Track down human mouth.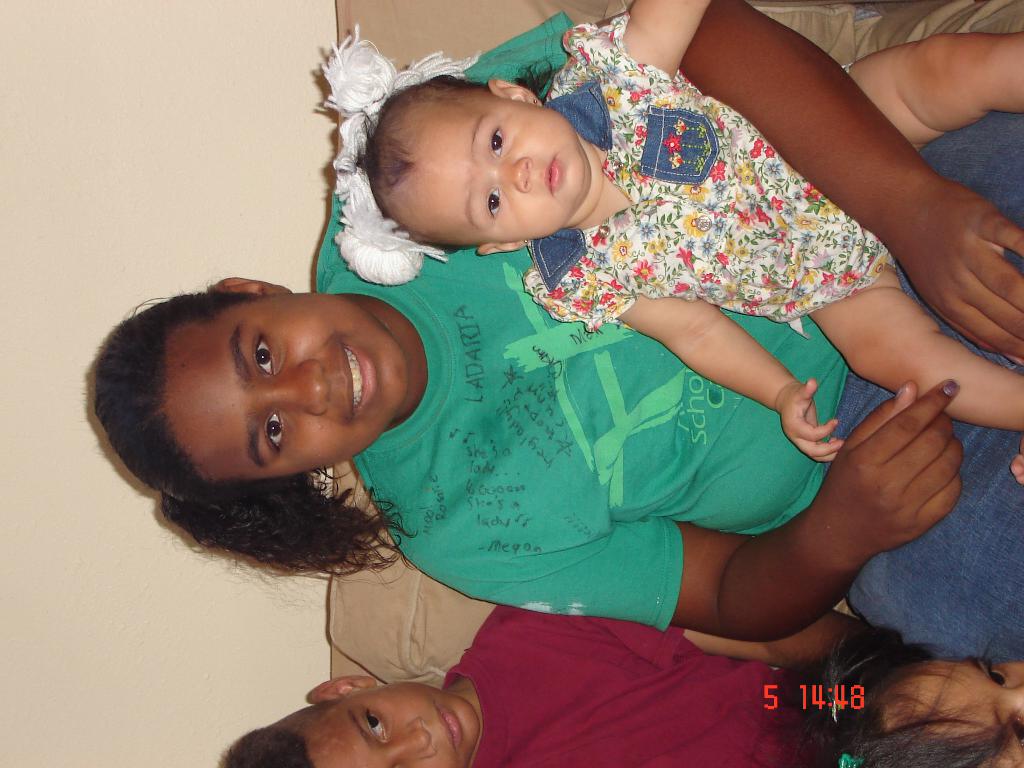
Tracked to bbox(546, 152, 561, 193).
